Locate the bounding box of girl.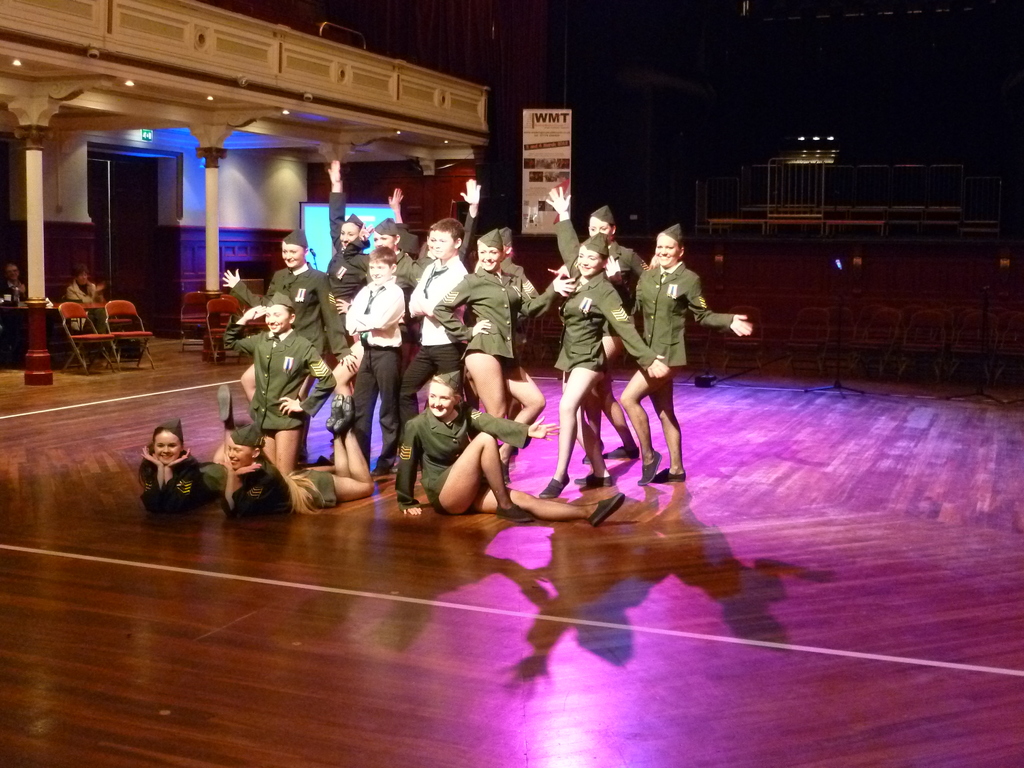
Bounding box: bbox=[396, 371, 627, 527].
